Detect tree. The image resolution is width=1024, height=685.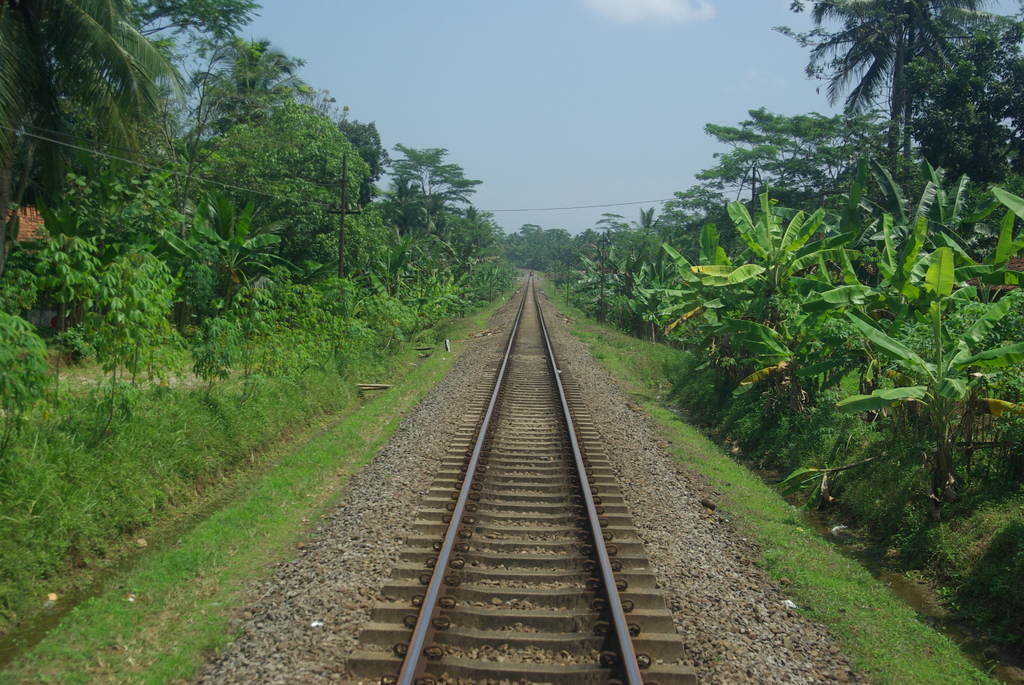
box(158, 192, 289, 340).
